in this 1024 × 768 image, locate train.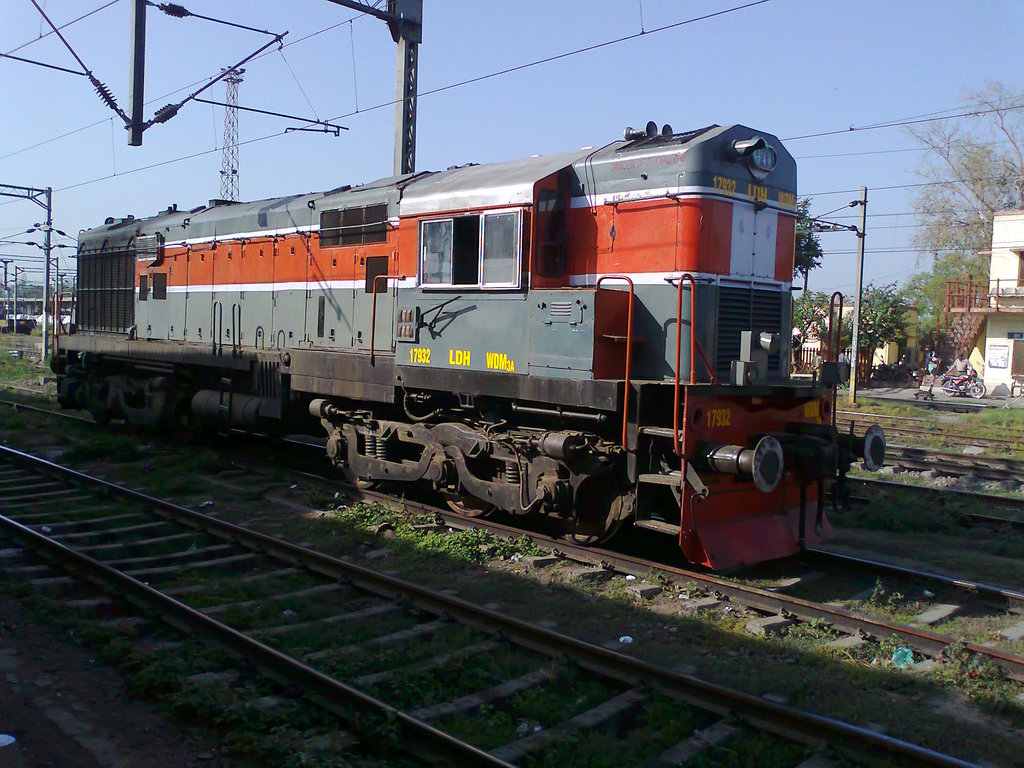
Bounding box: [47, 119, 884, 579].
